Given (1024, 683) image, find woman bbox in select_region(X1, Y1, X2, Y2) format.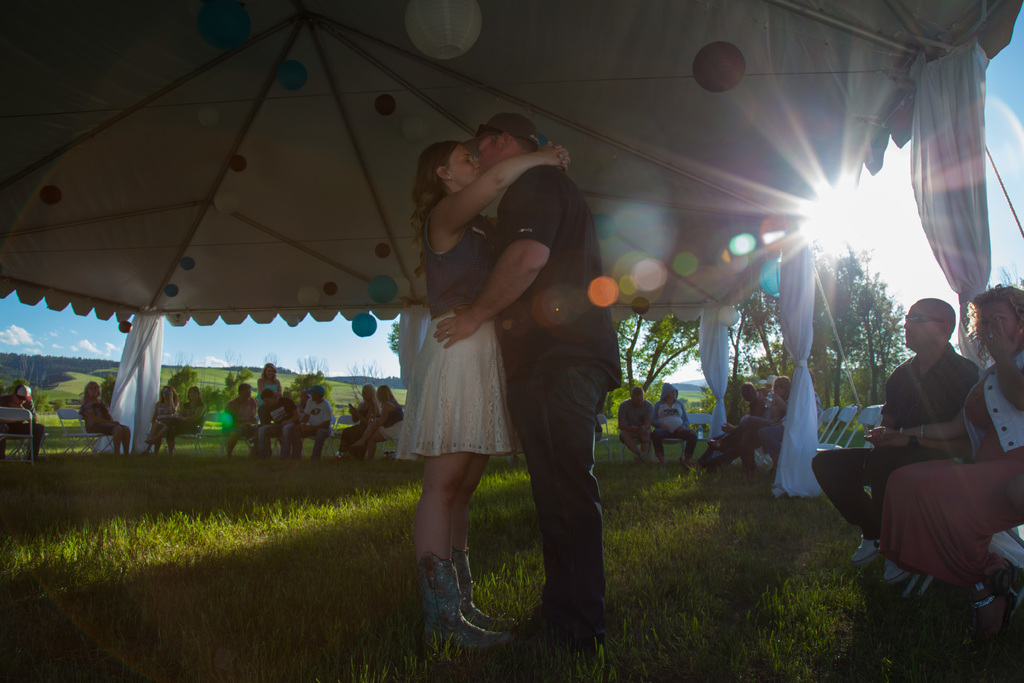
select_region(376, 100, 611, 598).
